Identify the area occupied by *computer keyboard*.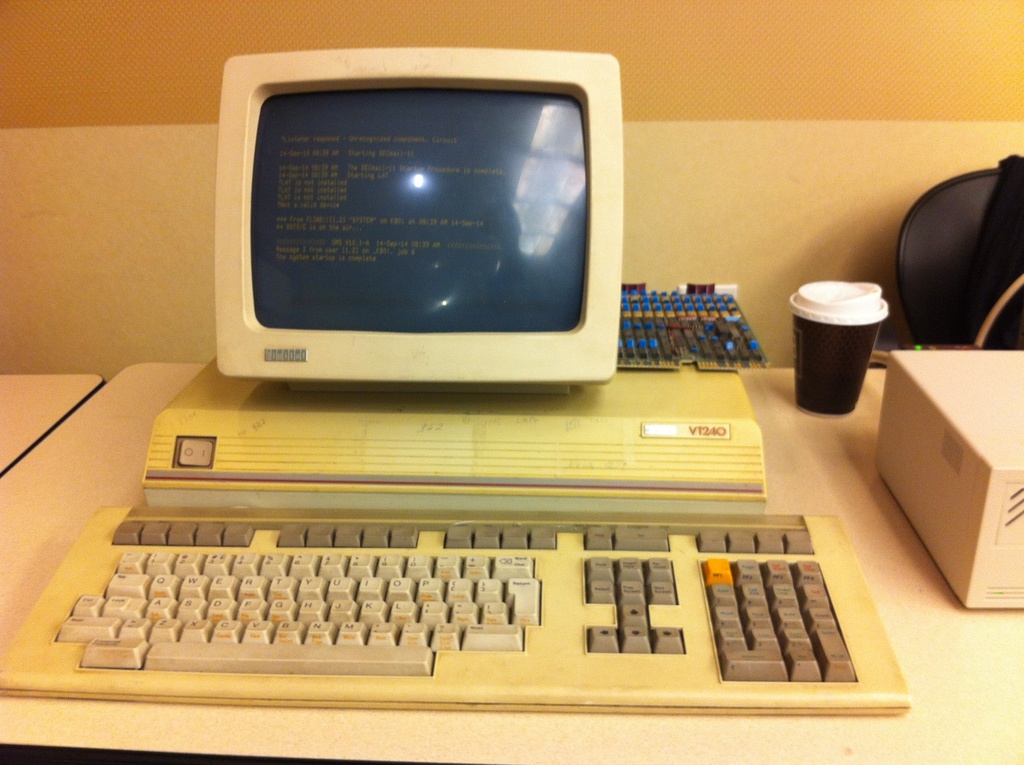
Area: BBox(55, 515, 856, 682).
